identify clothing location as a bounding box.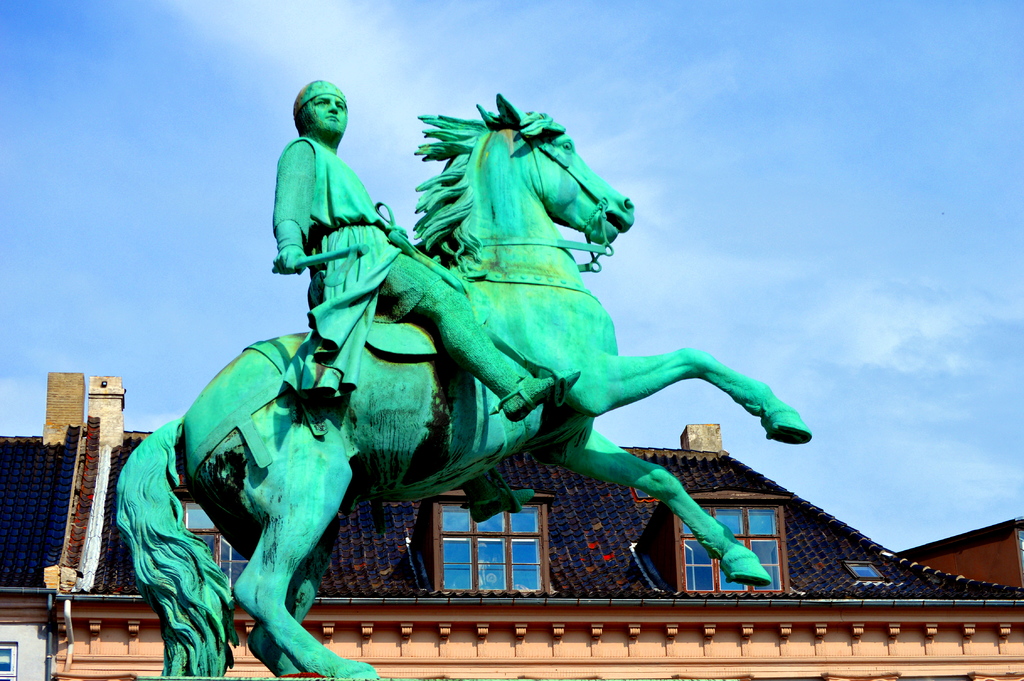
pyautogui.locateOnScreen(284, 138, 487, 395).
